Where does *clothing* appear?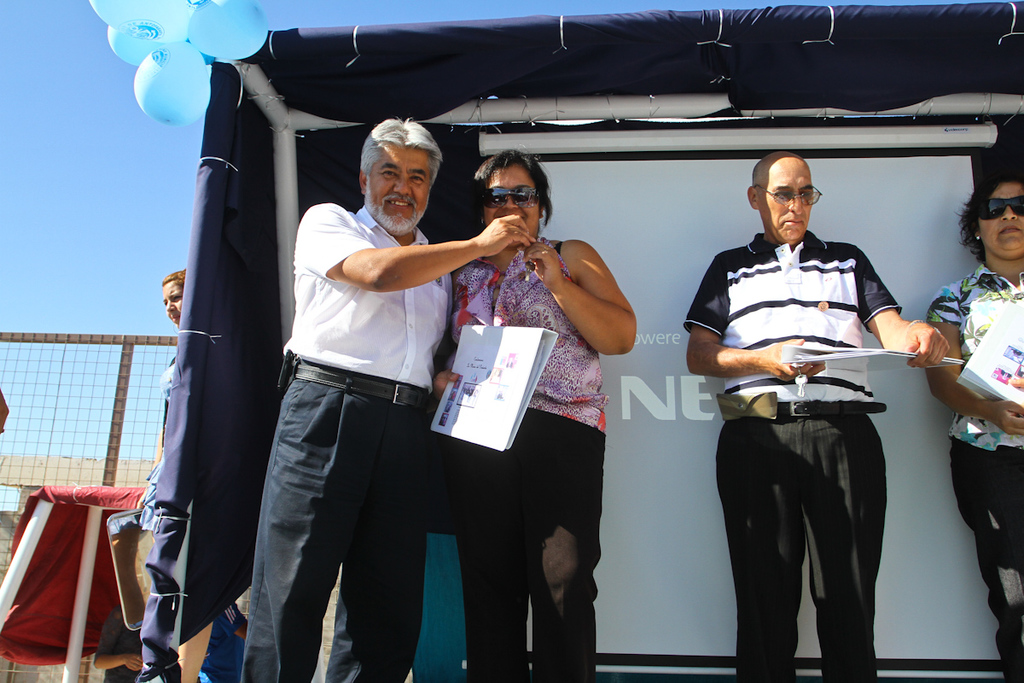
Appears at pyautogui.locateOnScreen(686, 226, 907, 682).
